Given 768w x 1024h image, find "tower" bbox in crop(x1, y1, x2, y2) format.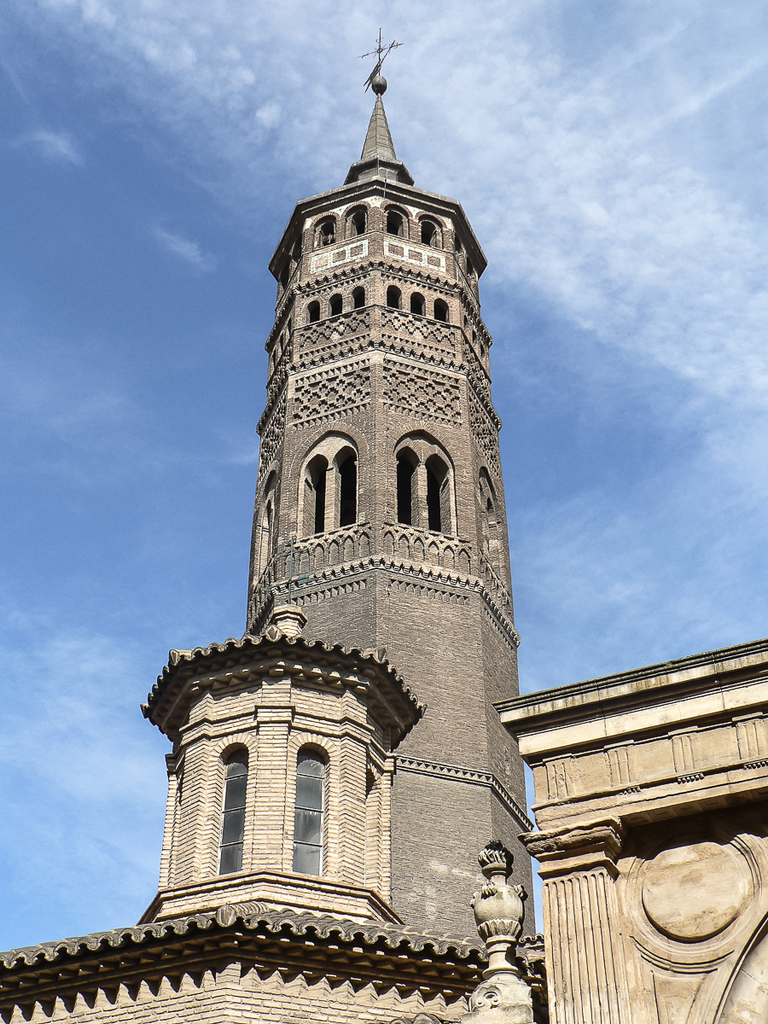
crop(120, 0, 552, 998).
